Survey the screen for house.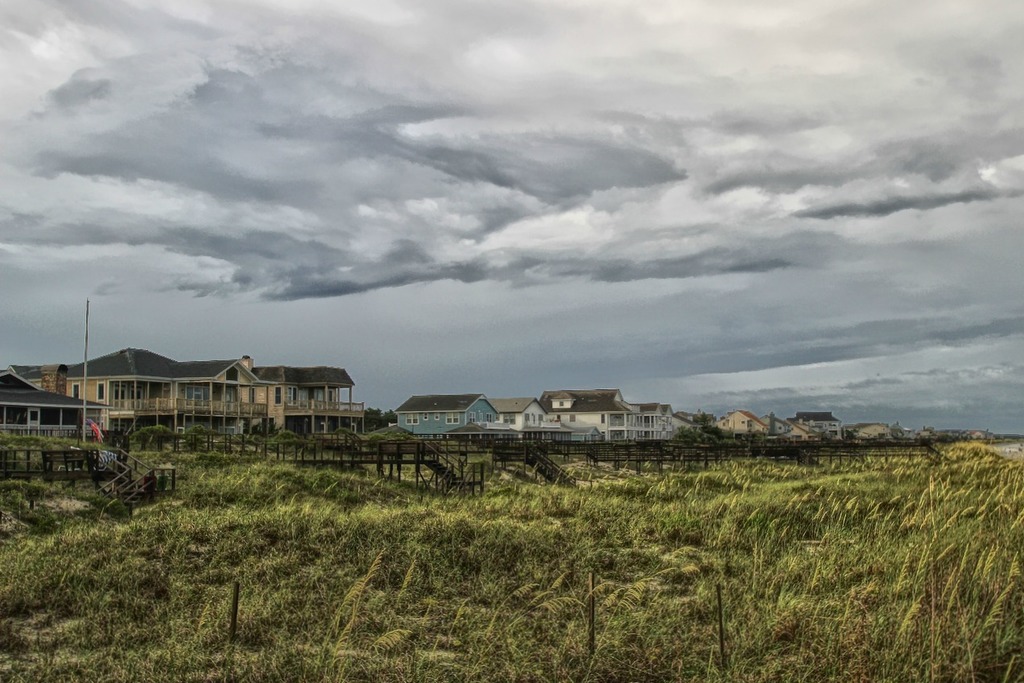
Survey found: bbox=(537, 385, 644, 451).
